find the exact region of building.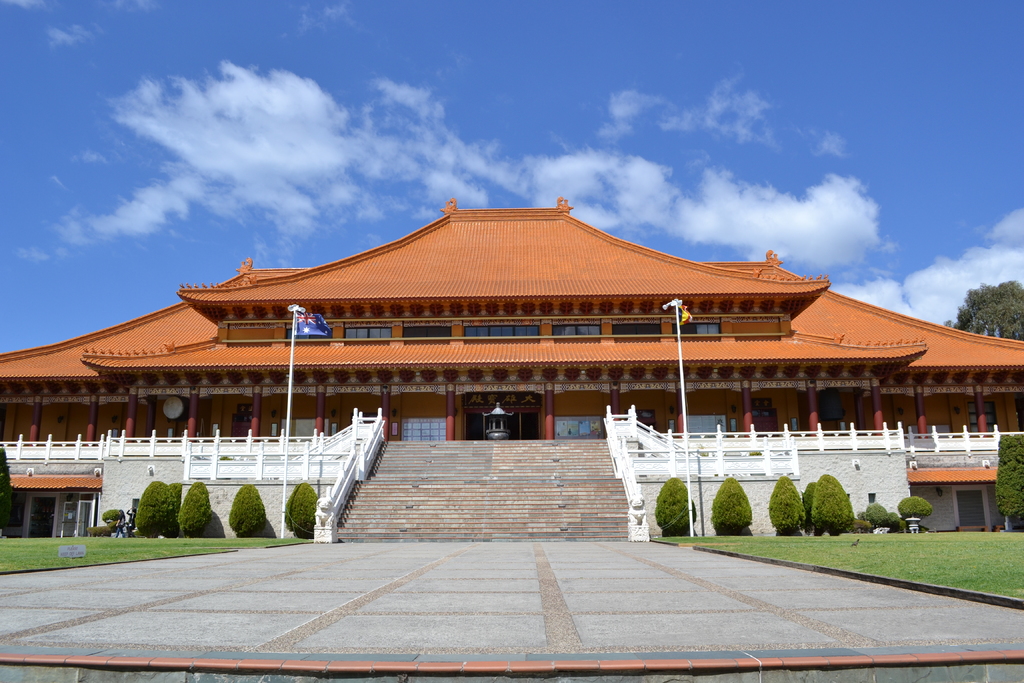
Exact region: <bbox>4, 197, 1023, 447</bbox>.
